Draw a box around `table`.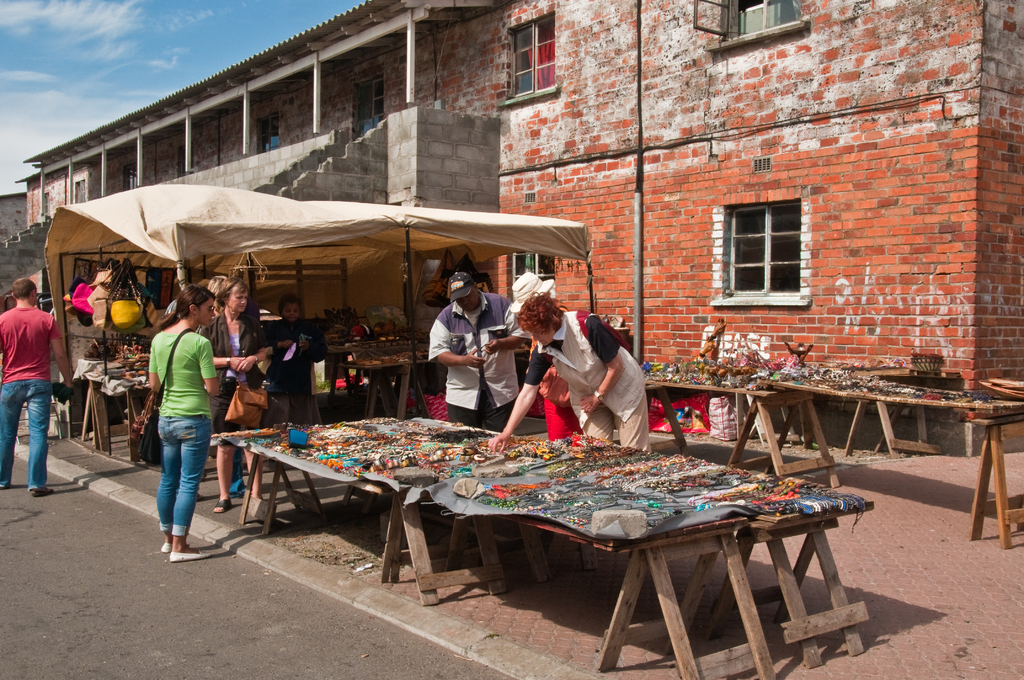
box(649, 352, 804, 475).
